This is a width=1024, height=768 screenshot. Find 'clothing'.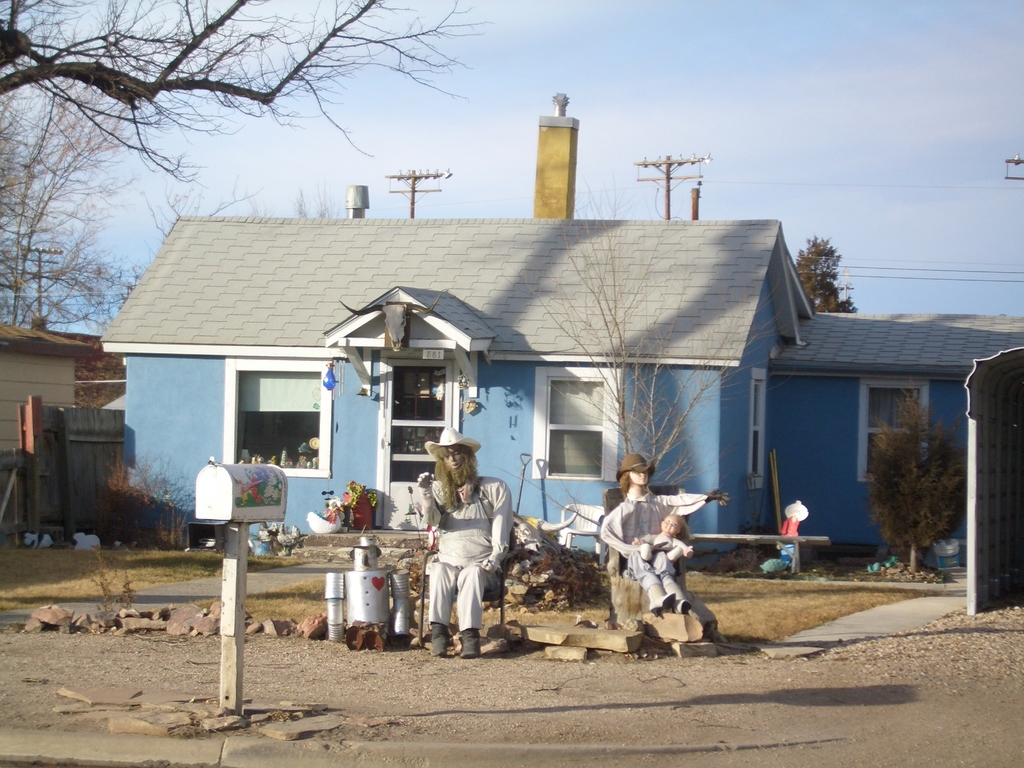
Bounding box: (left=419, top=450, right=508, bottom=662).
